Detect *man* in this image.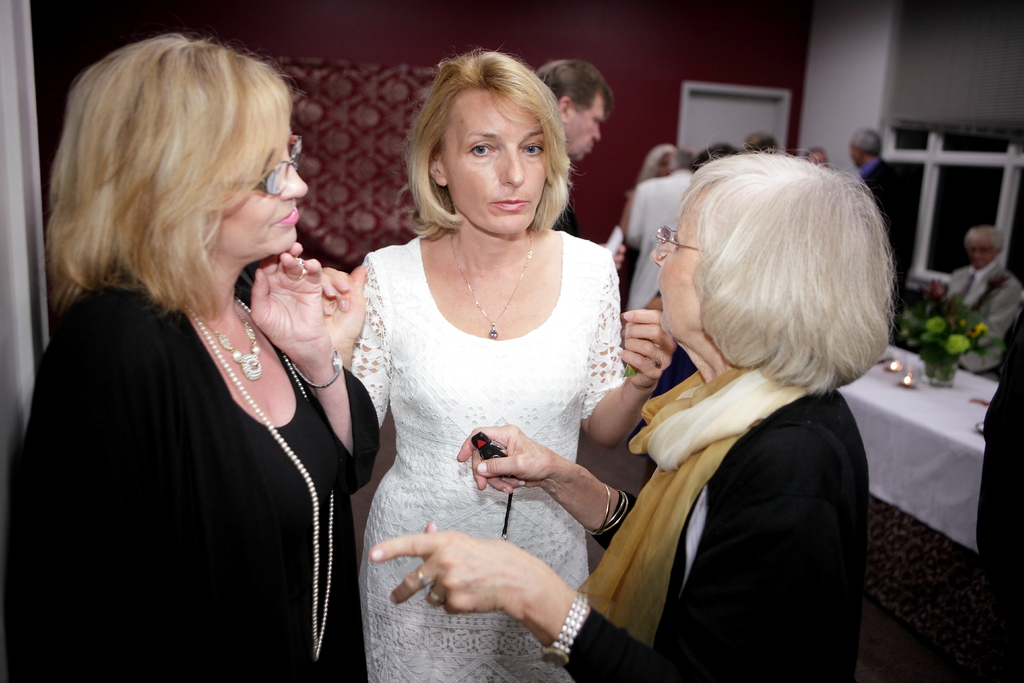
Detection: crop(808, 142, 830, 172).
